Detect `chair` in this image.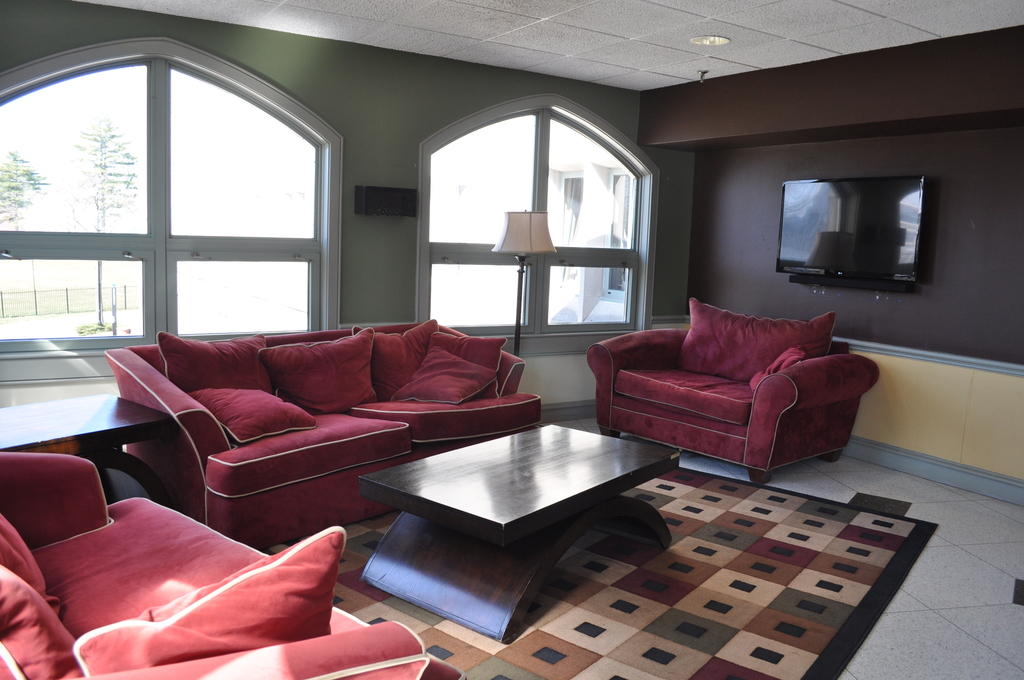
Detection: {"left": 0, "top": 448, "right": 461, "bottom": 679}.
